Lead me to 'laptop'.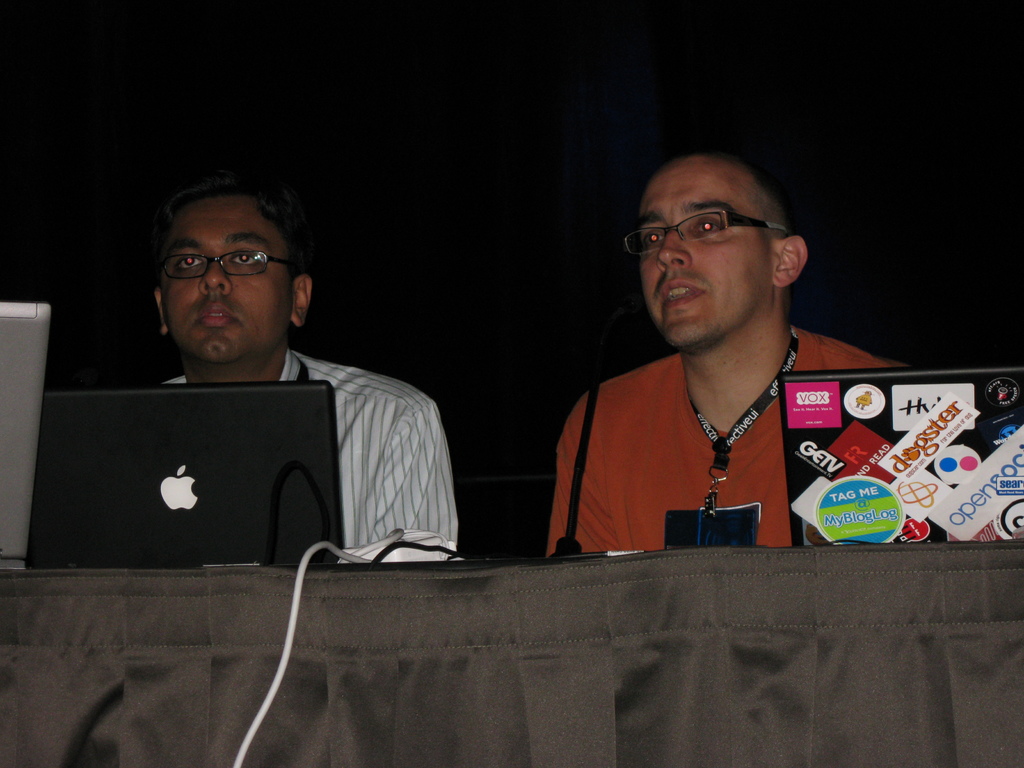
Lead to pyautogui.locateOnScreen(774, 362, 1023, 547).
